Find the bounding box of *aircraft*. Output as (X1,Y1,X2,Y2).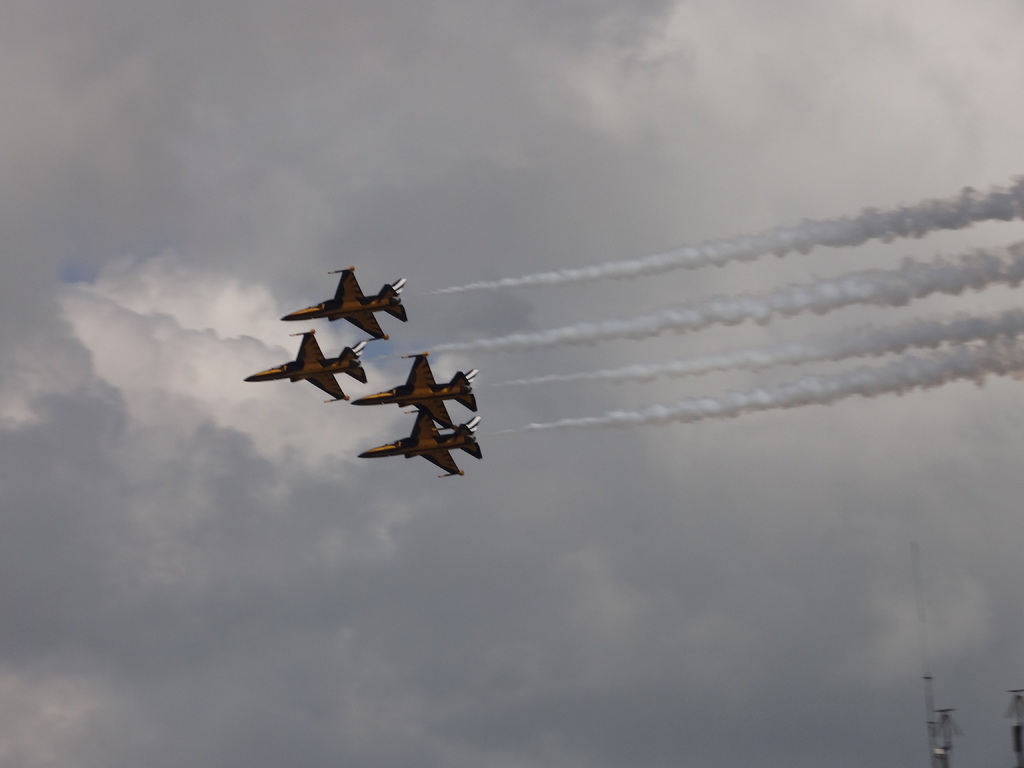
(241,324,365,405).
